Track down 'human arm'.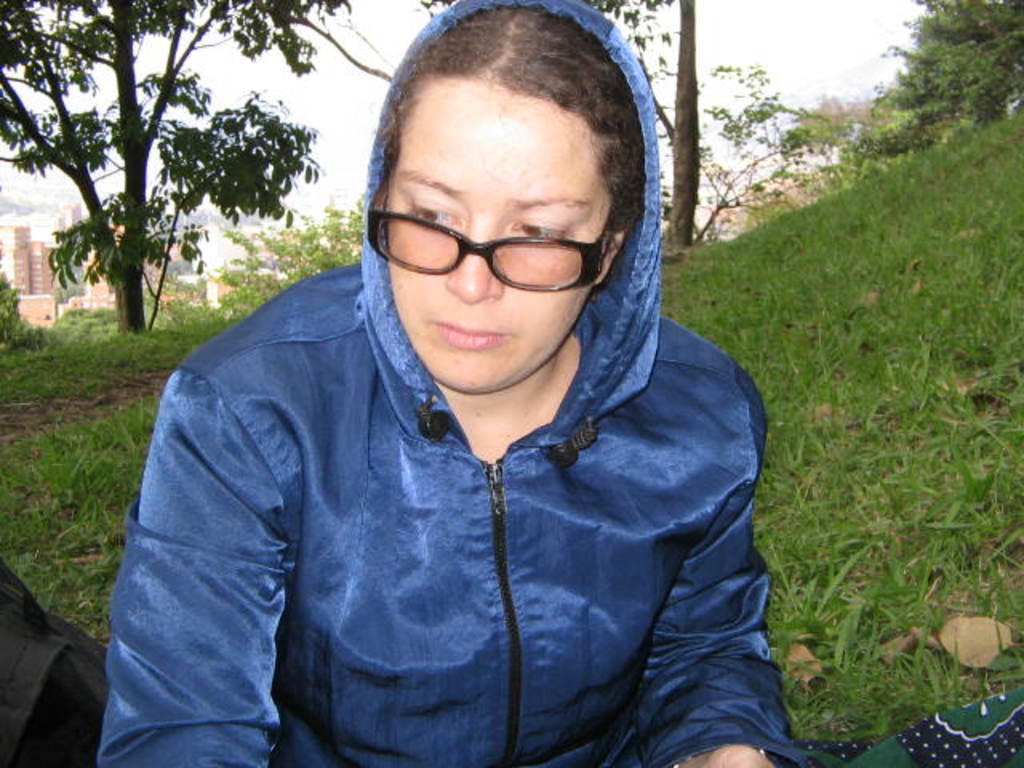
Tracked to BBox(635, 402, 802, 766).
